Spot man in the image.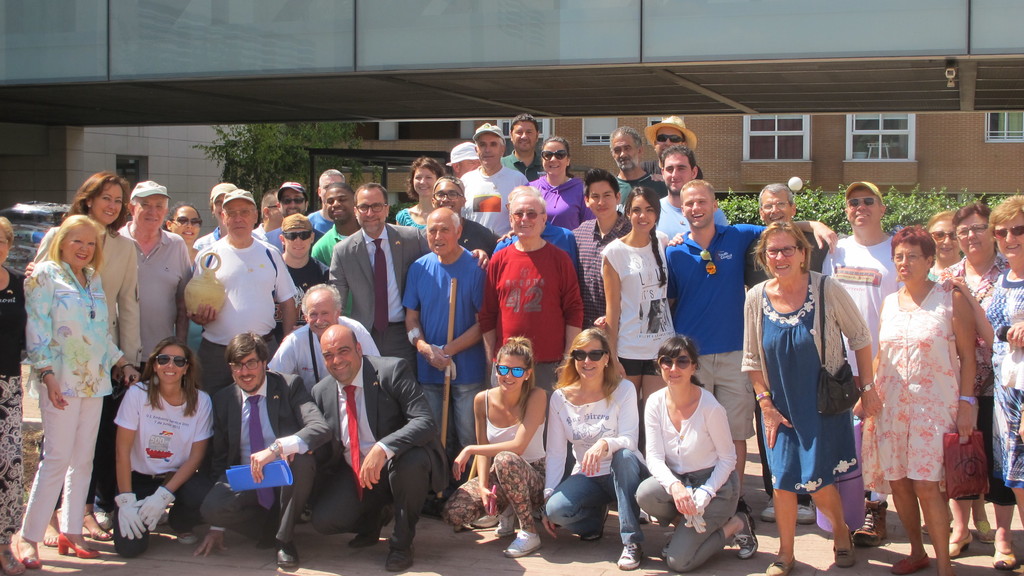
man found at Rect(661, 175, 840, 497).
